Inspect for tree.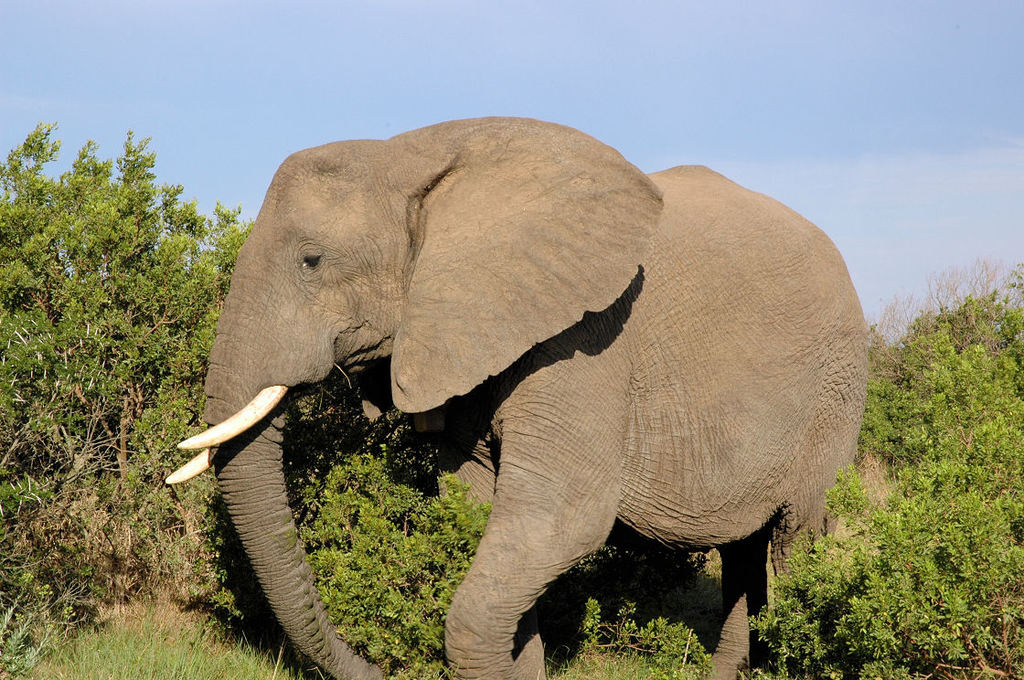
Inspection: bbox=(1, 122, 149, 478).
